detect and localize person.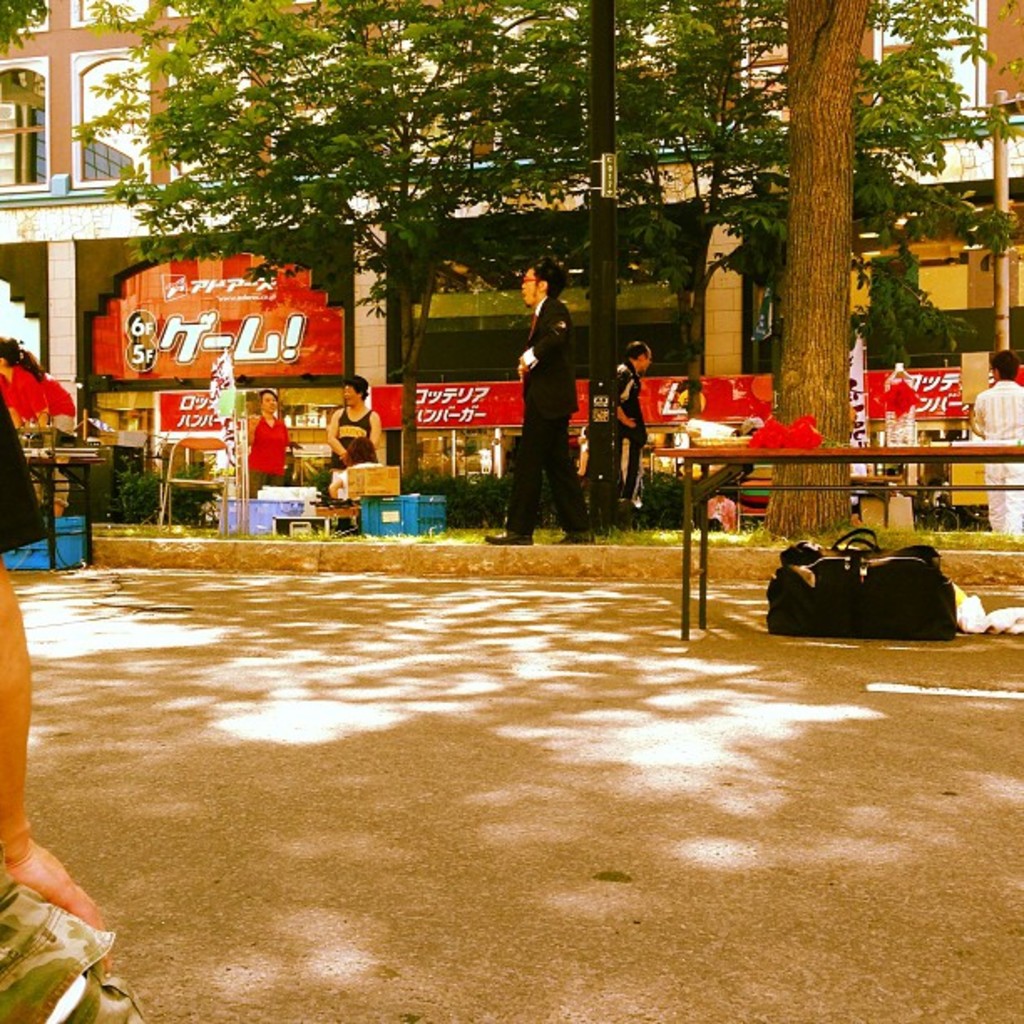
Localized at crop(0, 850, 144, 1022).
